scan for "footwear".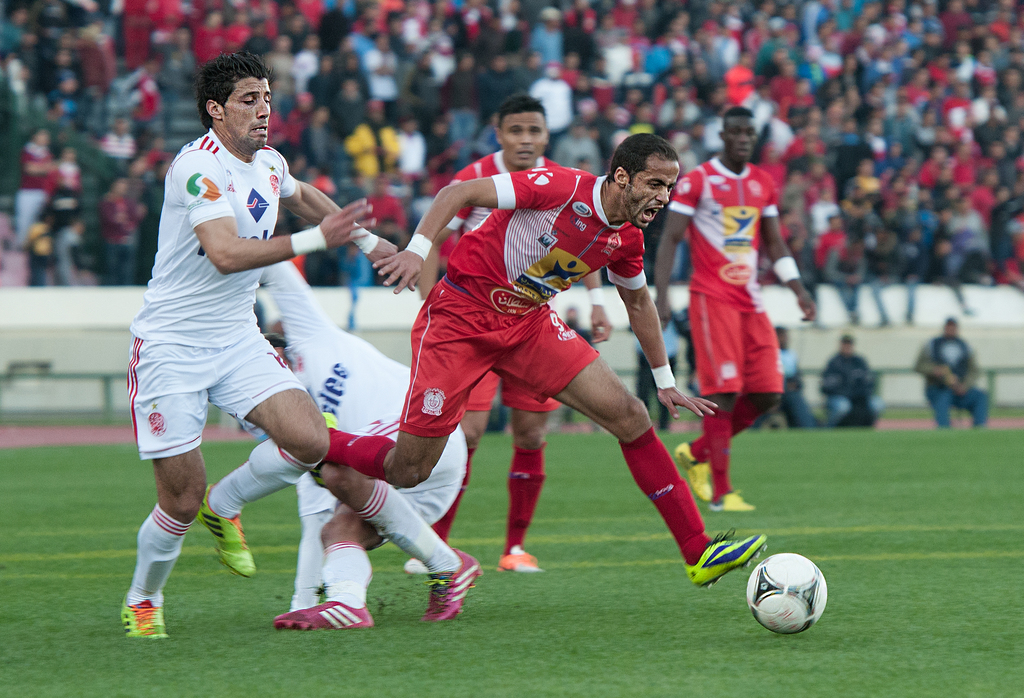
Scan result: Rect(396, 559, 438, 580).
